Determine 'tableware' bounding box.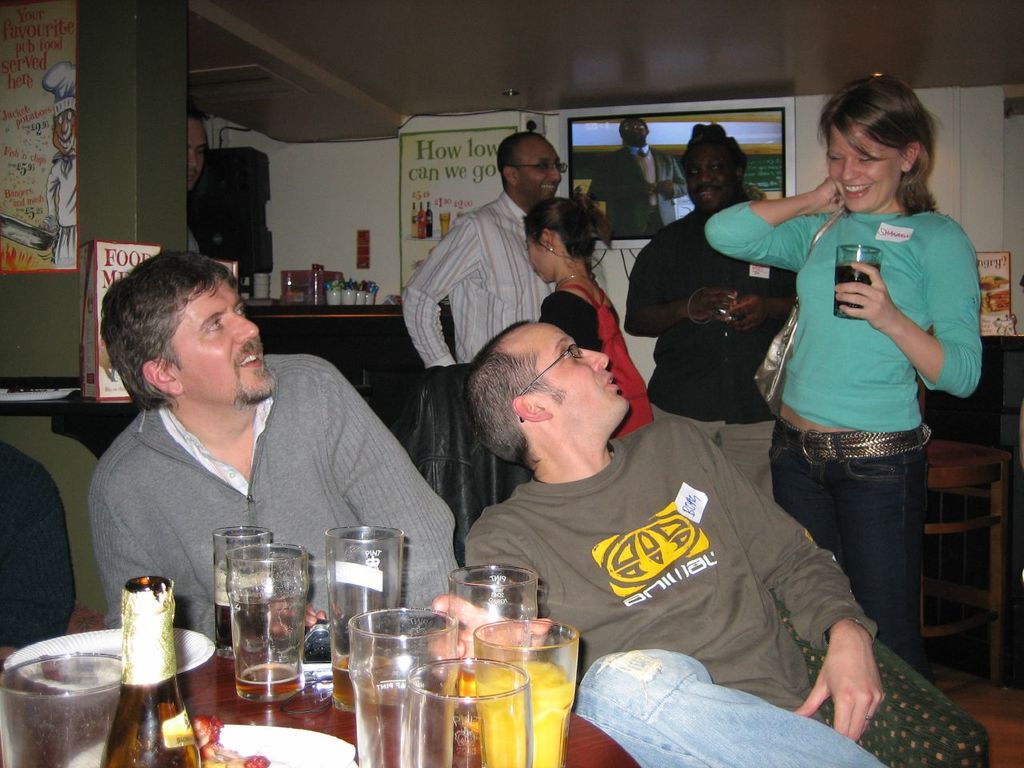
Determined: box(834, 242, 882, 318).
